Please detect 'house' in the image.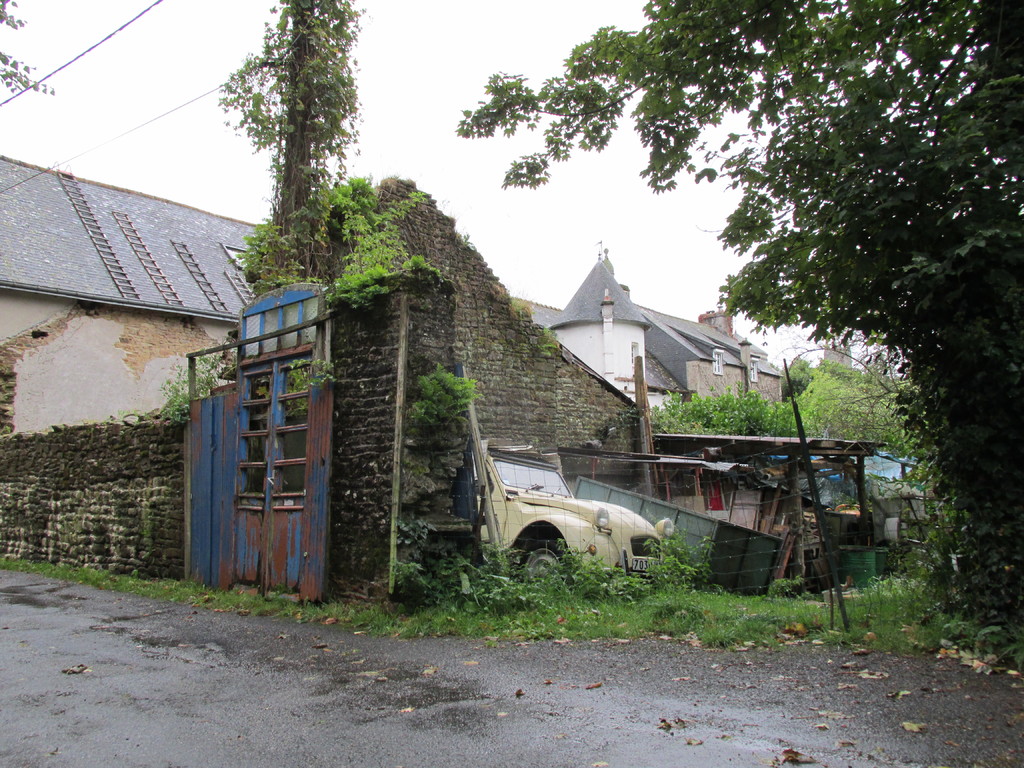
514 248 658 405.
